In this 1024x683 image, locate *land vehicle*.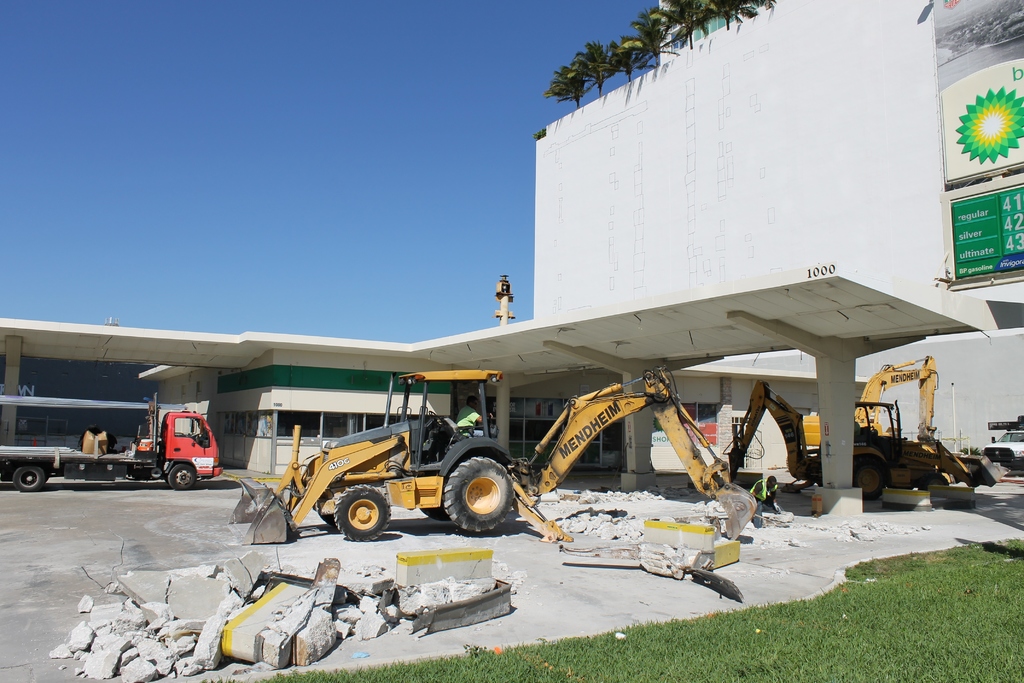
Bounding box: {"x1": 983, "y1": 428, "x2": 1023, "y2": 464}.
